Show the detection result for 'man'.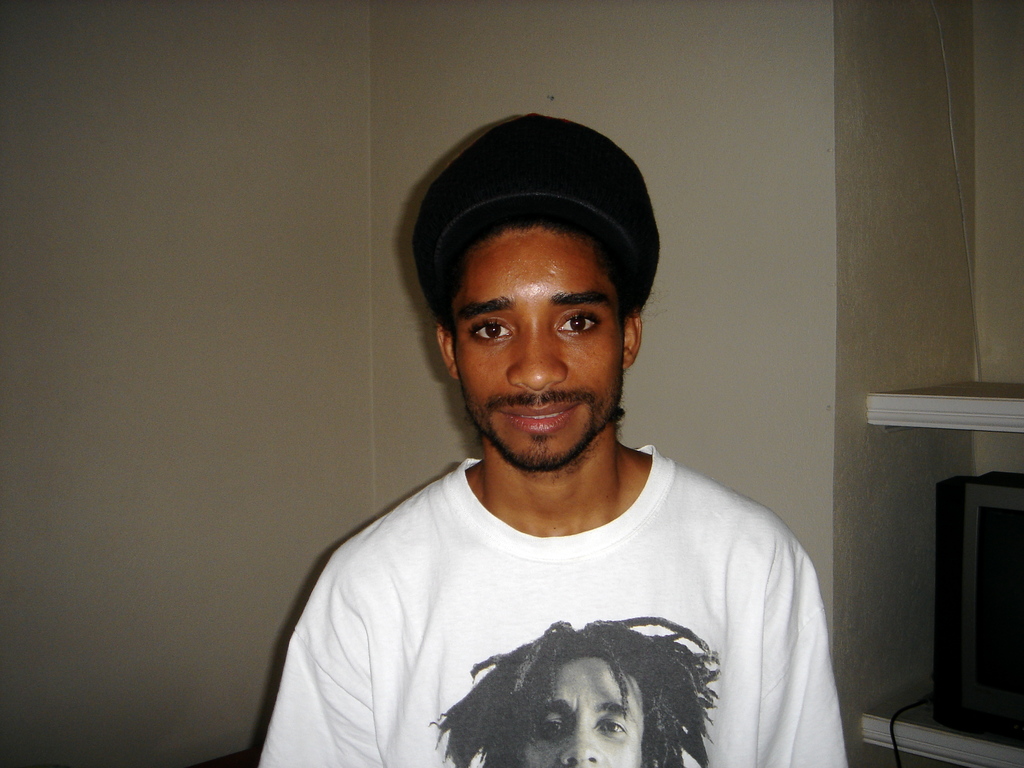
[248,105,860,767].
